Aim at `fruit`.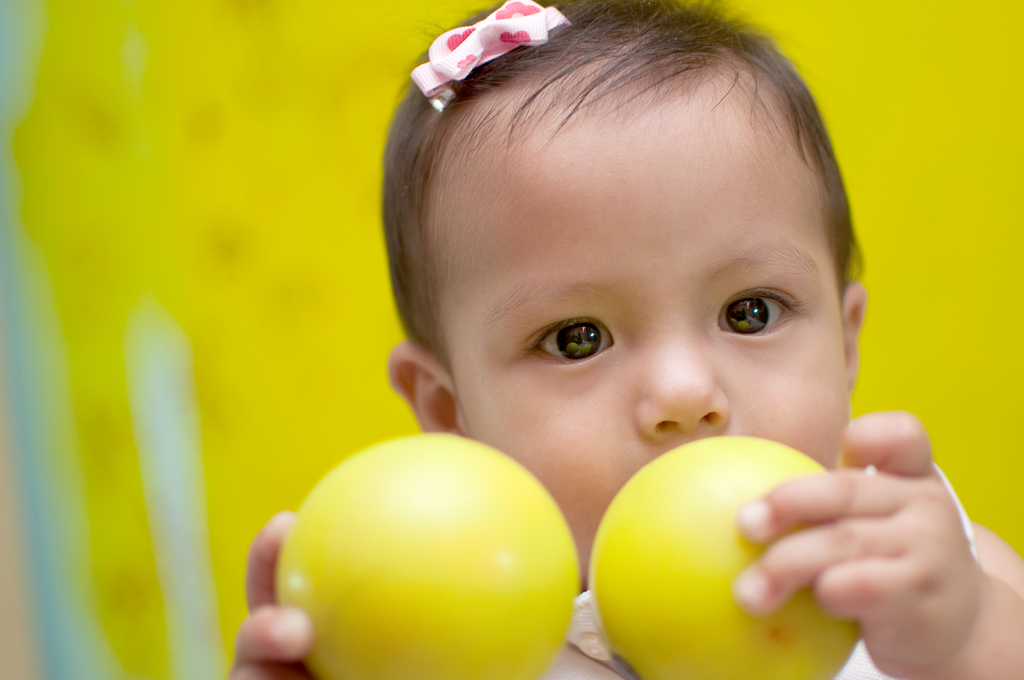
Aimed at (x1=588, y1=437, x2=862, y2=679).
